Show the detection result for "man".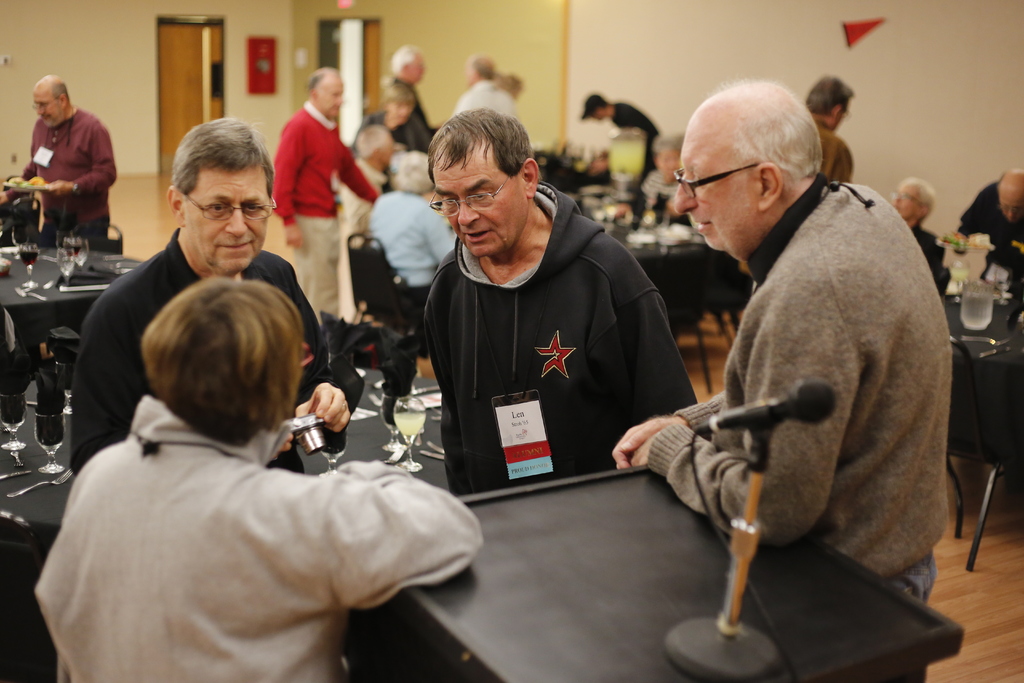
bbox(0, 70, 120, 252).
